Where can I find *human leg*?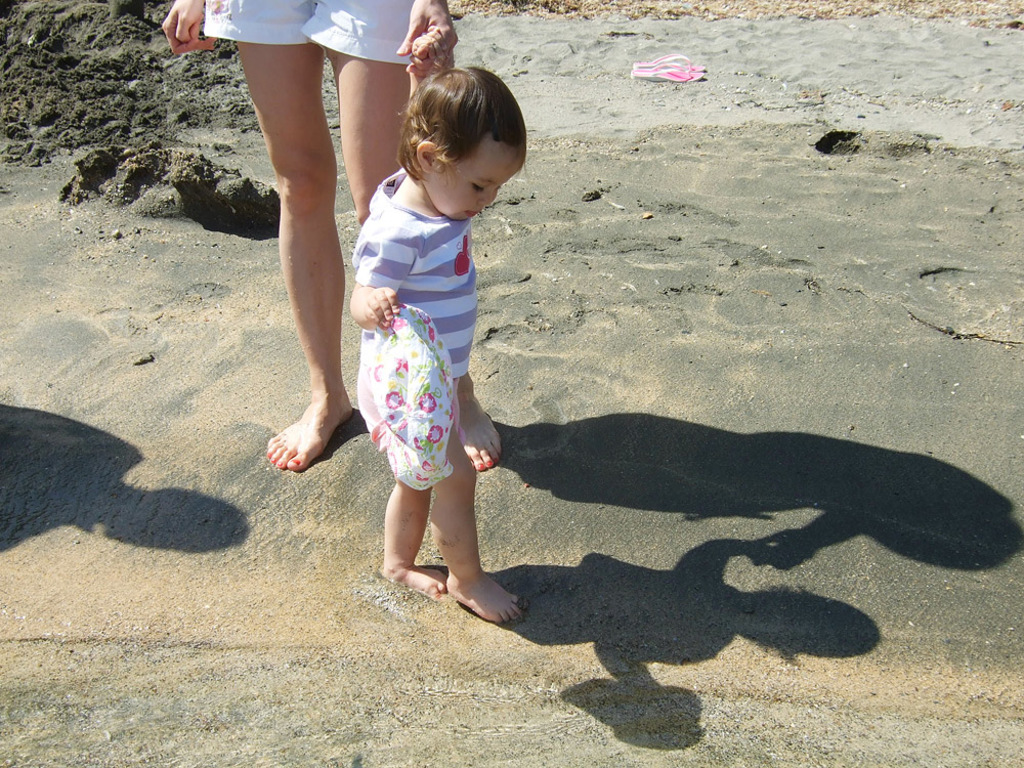
You can find it at [left=238, top=43, right=353, bottom=476].
